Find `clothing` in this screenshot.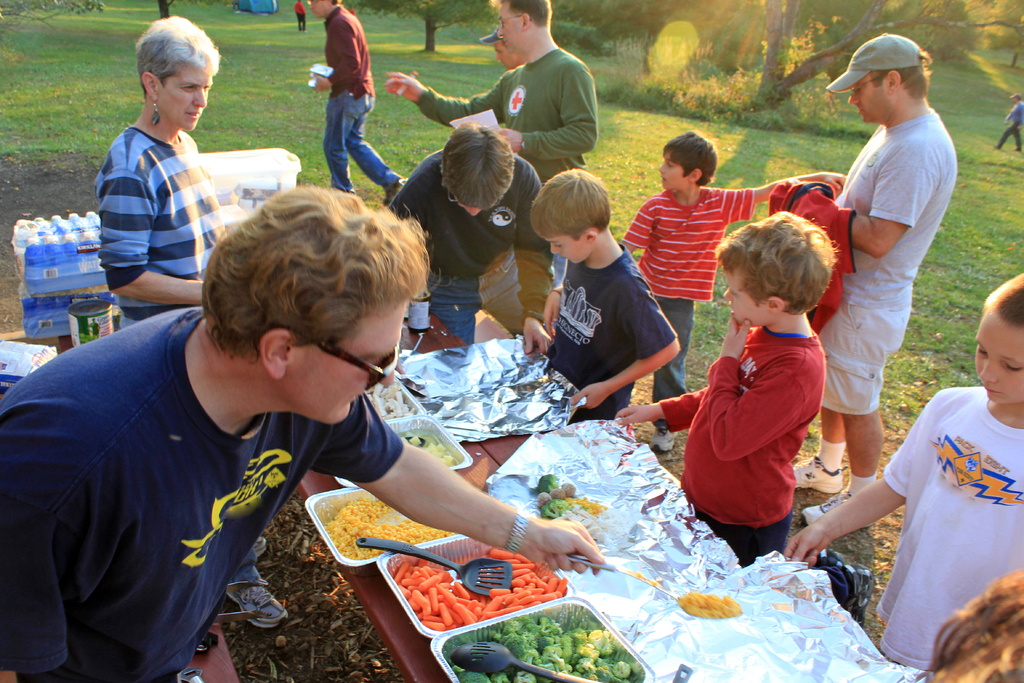
The bounding box for `clothing` is box=[856, 370, 1021, 647].
